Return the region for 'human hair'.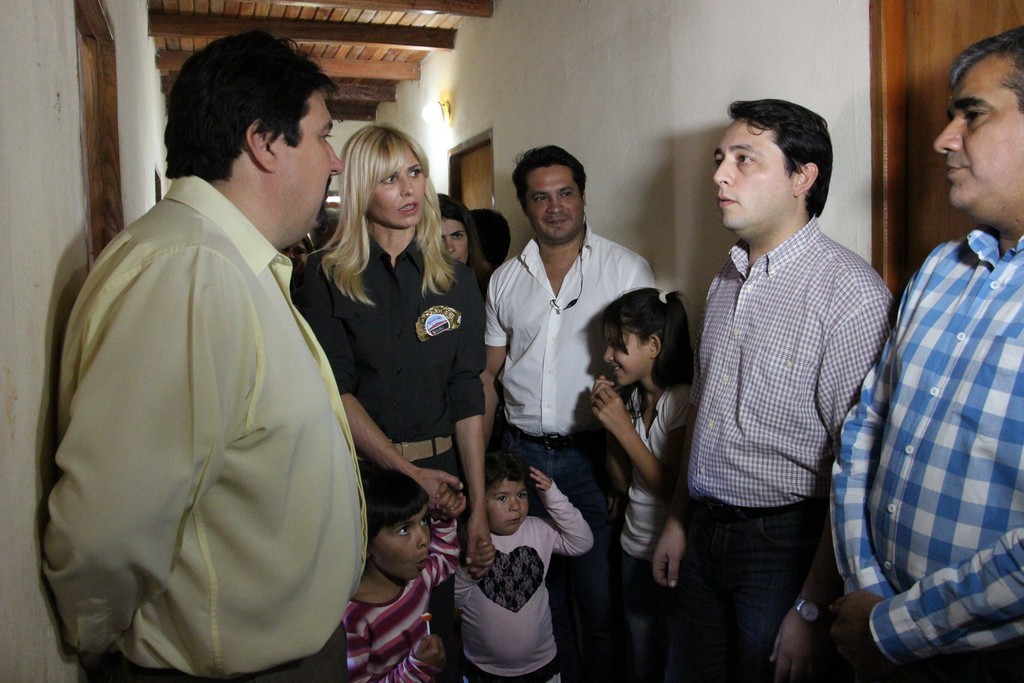
left=324, top=111, right=463, bottom=307.
